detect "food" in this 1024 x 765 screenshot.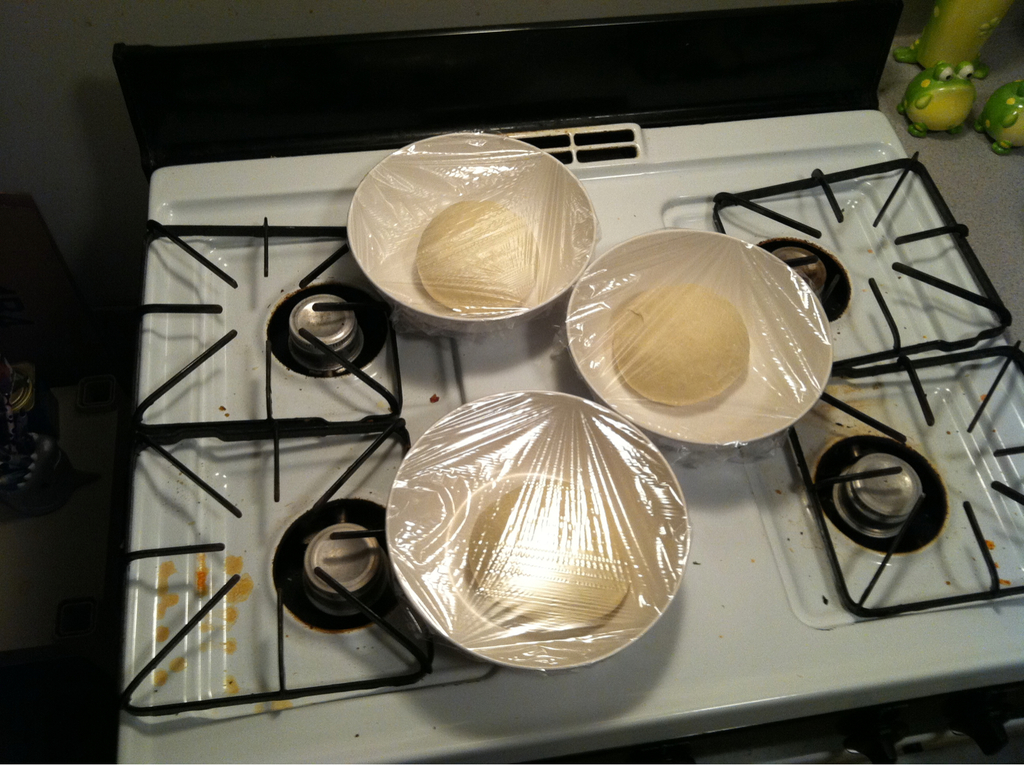
Detection: x1=413, y1=196, x2=536, y2=319.
